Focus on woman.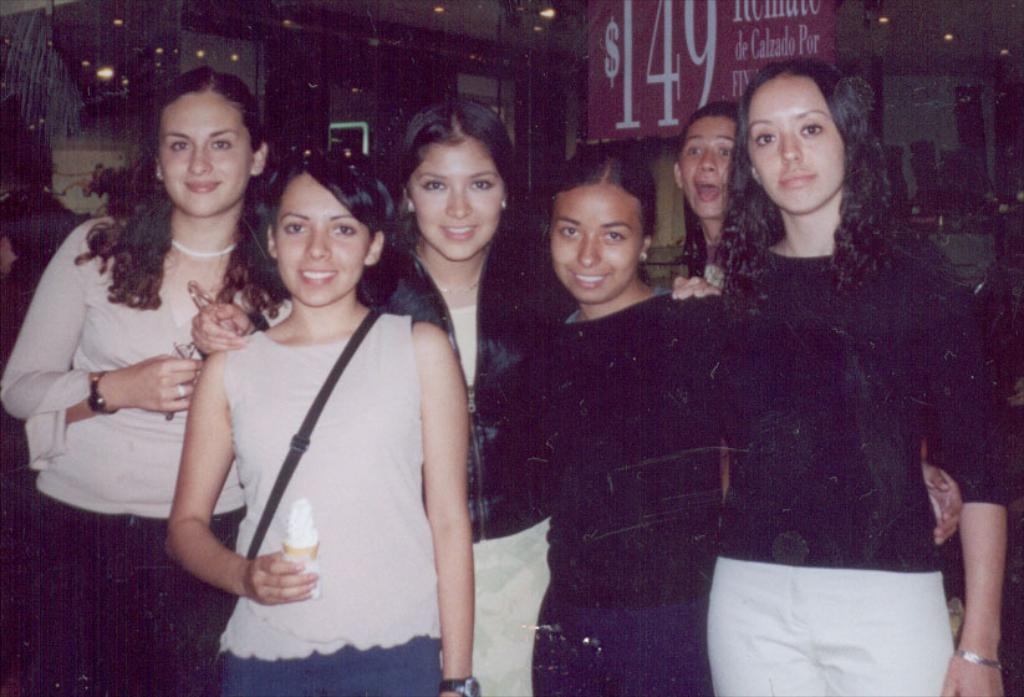
Focused at pyautogui.locateOnScreen(161, 134, 468, 673).
